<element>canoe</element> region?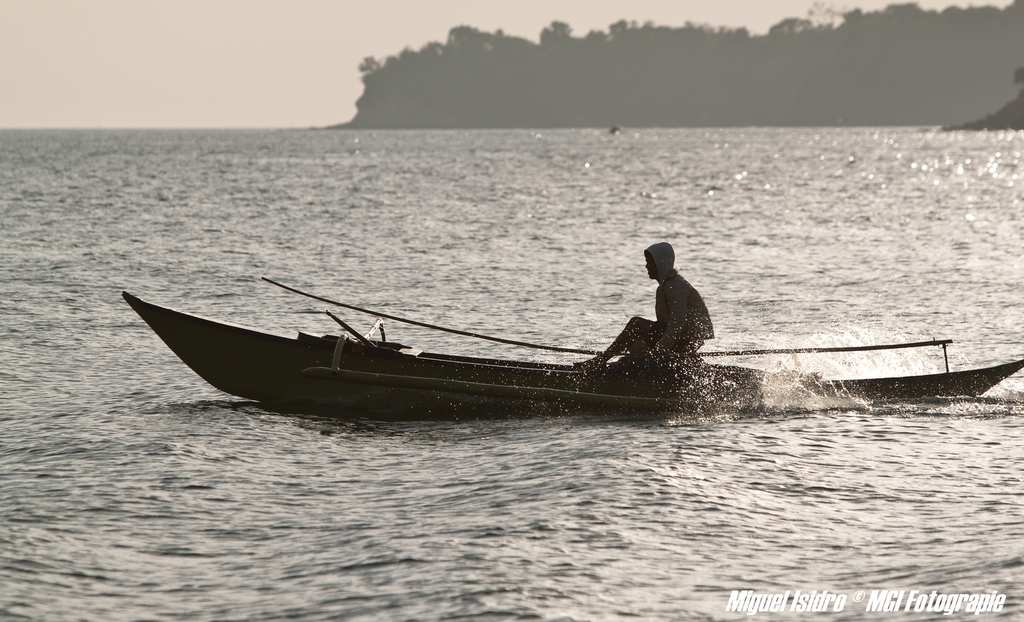
BBox(160, 263, 955, 454)
